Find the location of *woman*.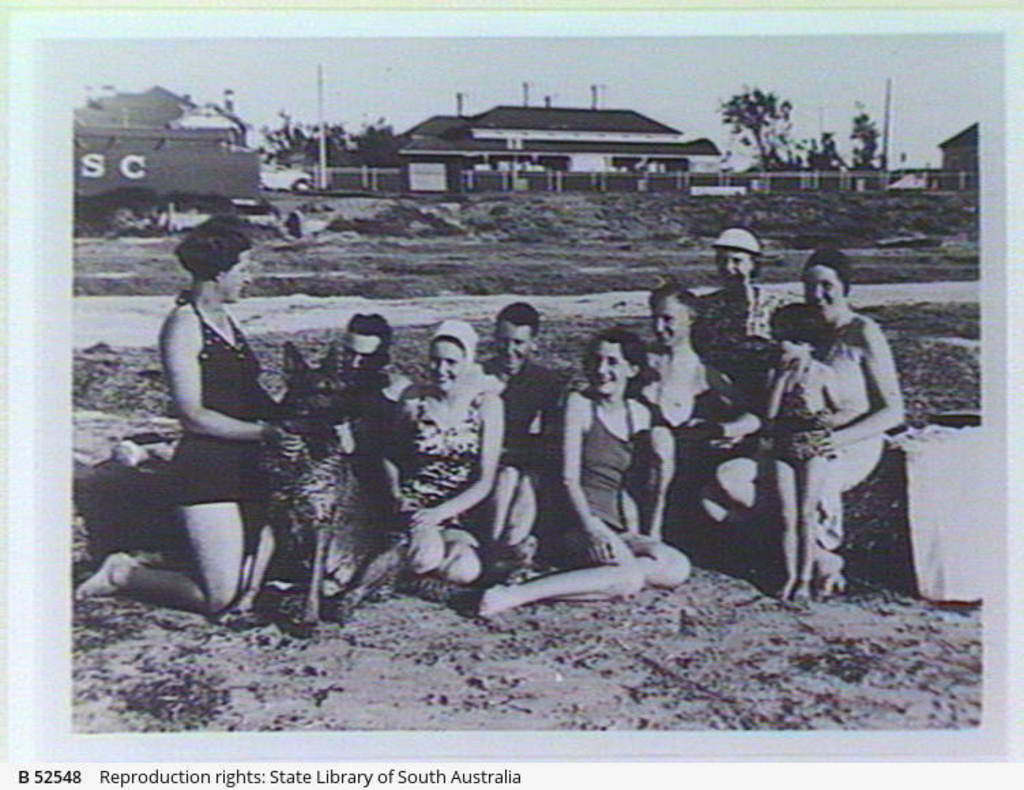
Location: (x1=705, y1=251, x2=906, y2=597).
